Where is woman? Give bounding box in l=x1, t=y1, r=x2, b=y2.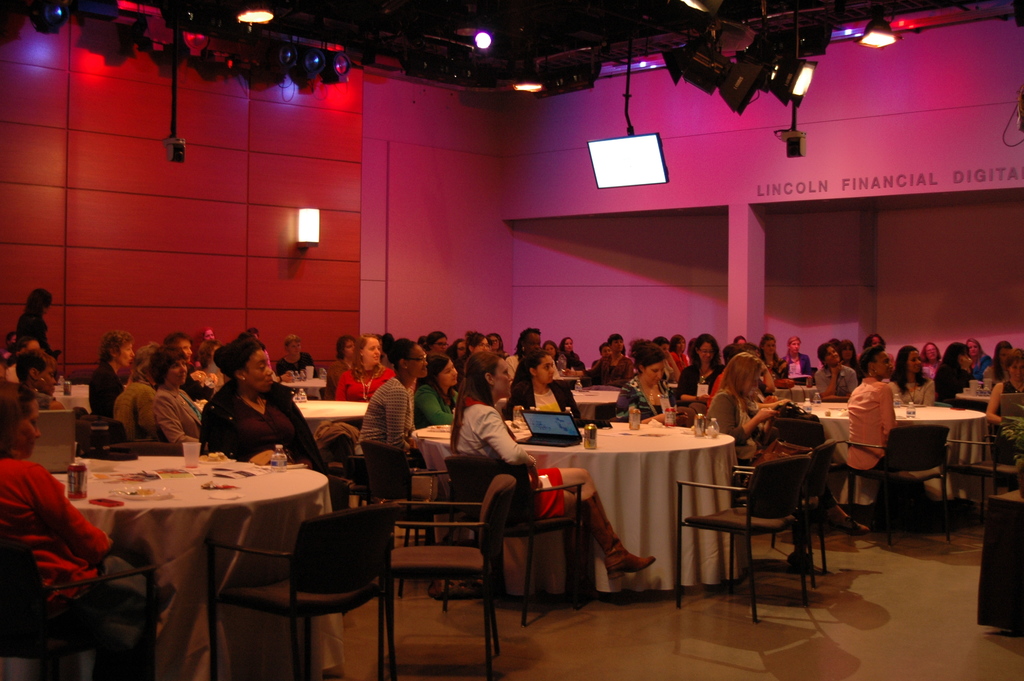
l=616, t=338, r=700, b=423.
